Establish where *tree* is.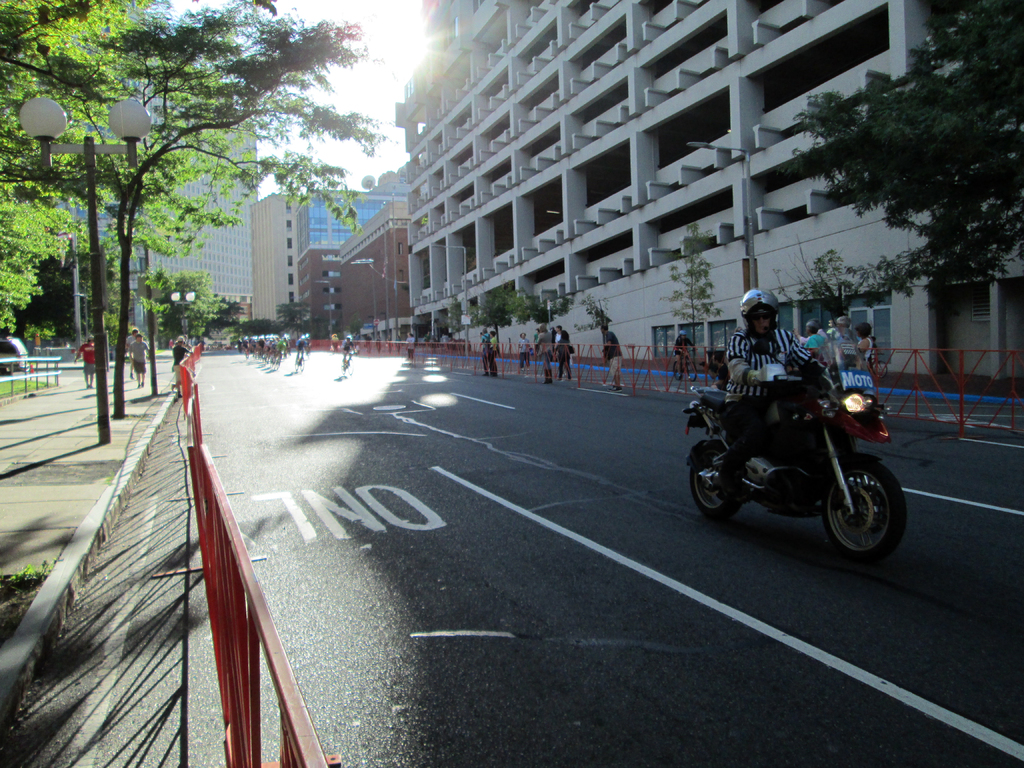
Established at <region>662, 223, 721, 365</region>.
